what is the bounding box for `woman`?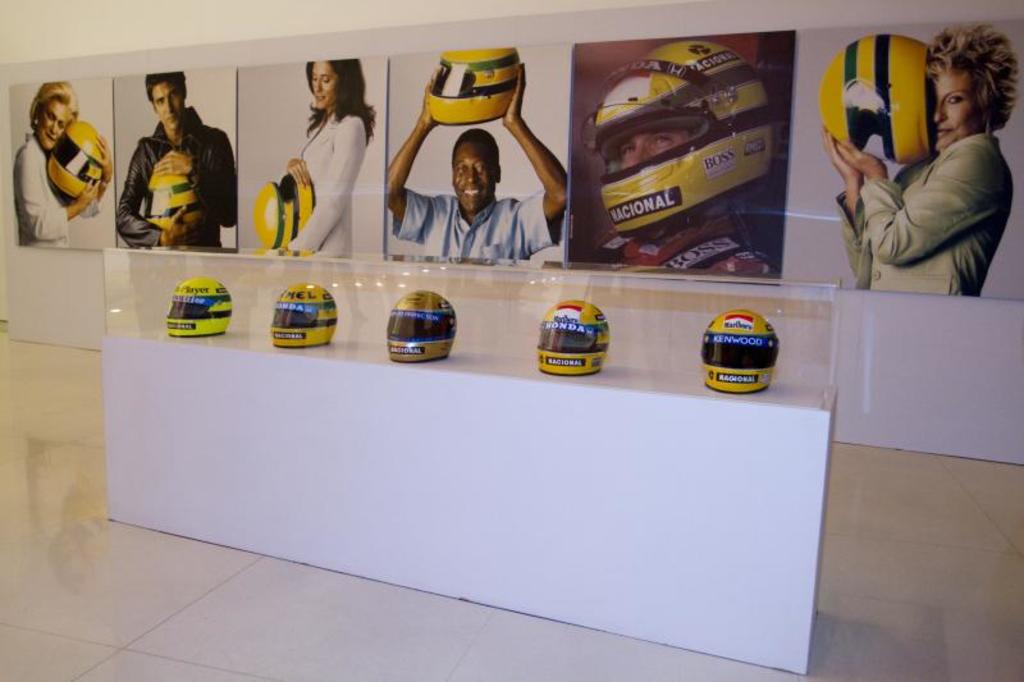
BBox(262, 51, 374, 256).
